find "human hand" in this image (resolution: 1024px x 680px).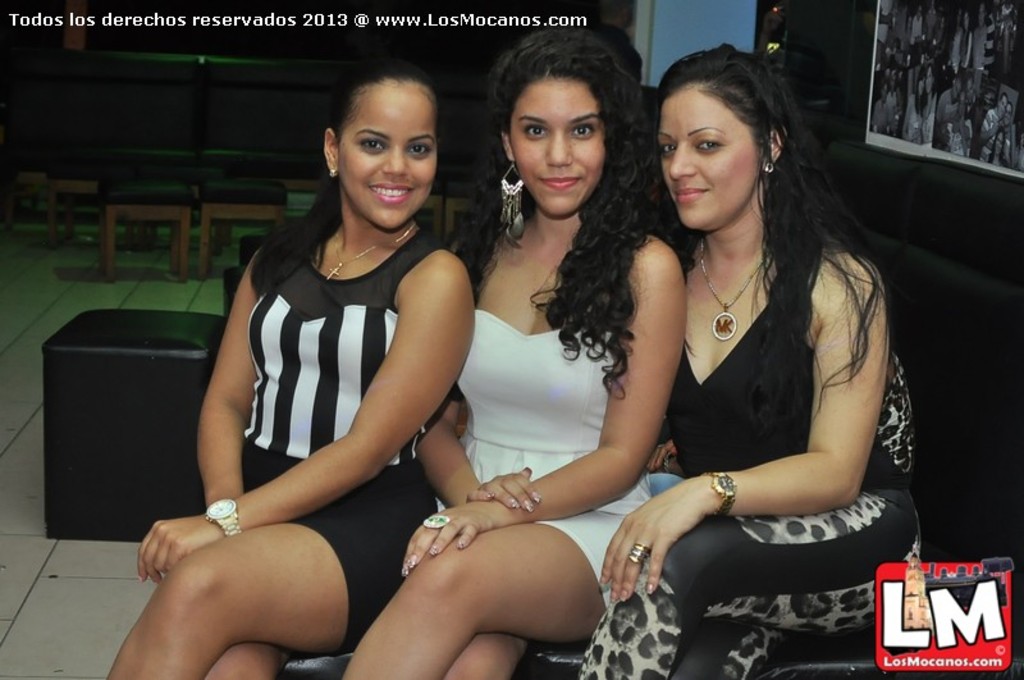
rect(609, 467, 746, 595).
